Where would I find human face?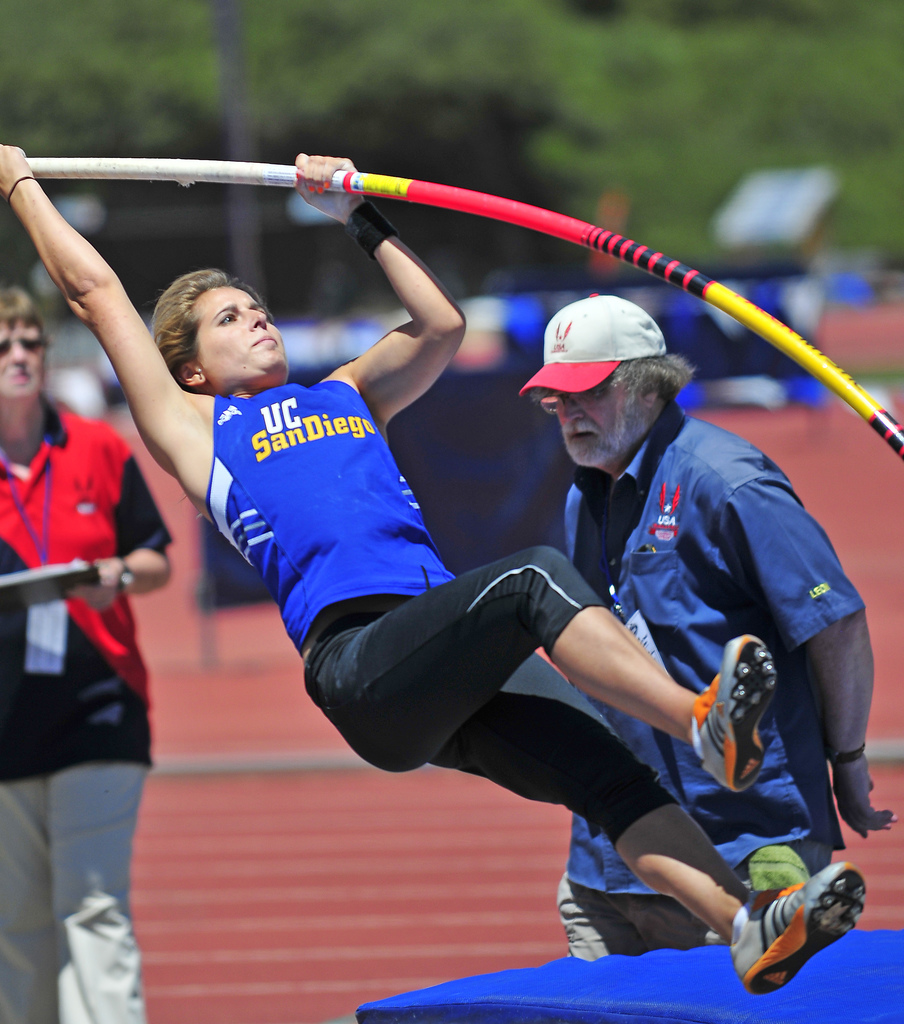
At left=0, top=319, right=48, bottom=398.
